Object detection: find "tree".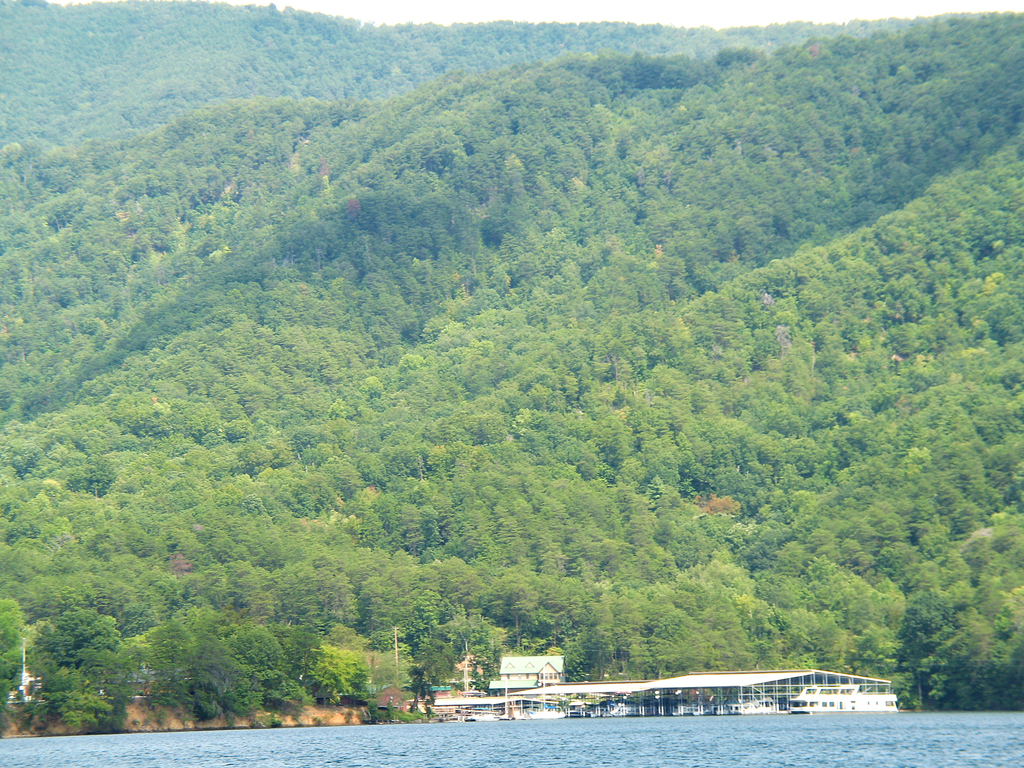
box(141, 601, 280, 708).
